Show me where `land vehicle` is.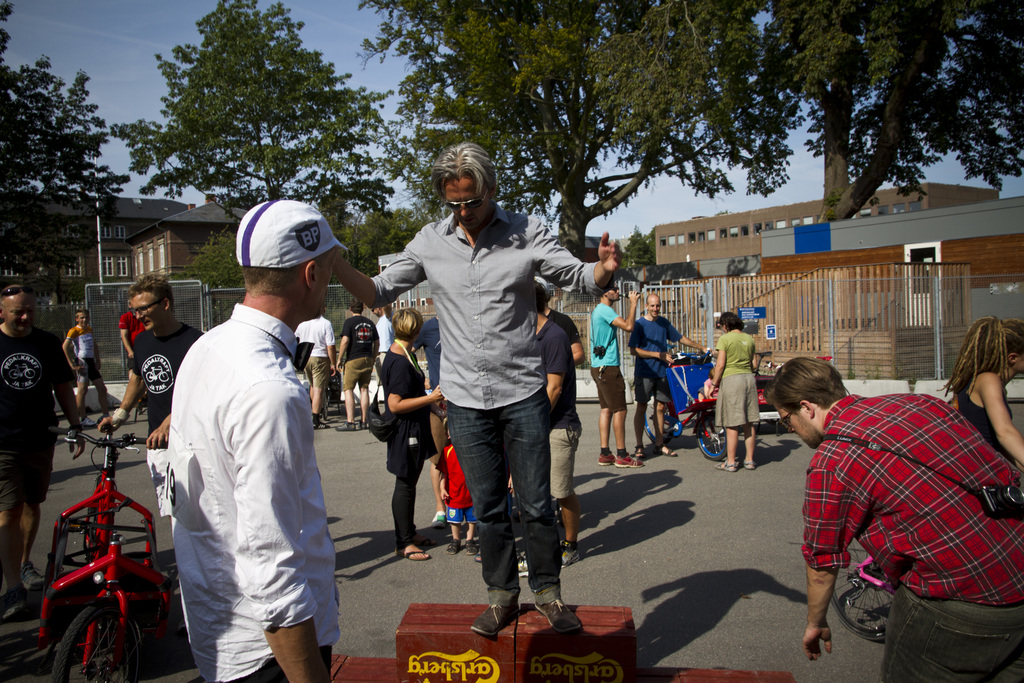
`land vehicle` is at (left=664, top=352, right=729, bottom=466).
